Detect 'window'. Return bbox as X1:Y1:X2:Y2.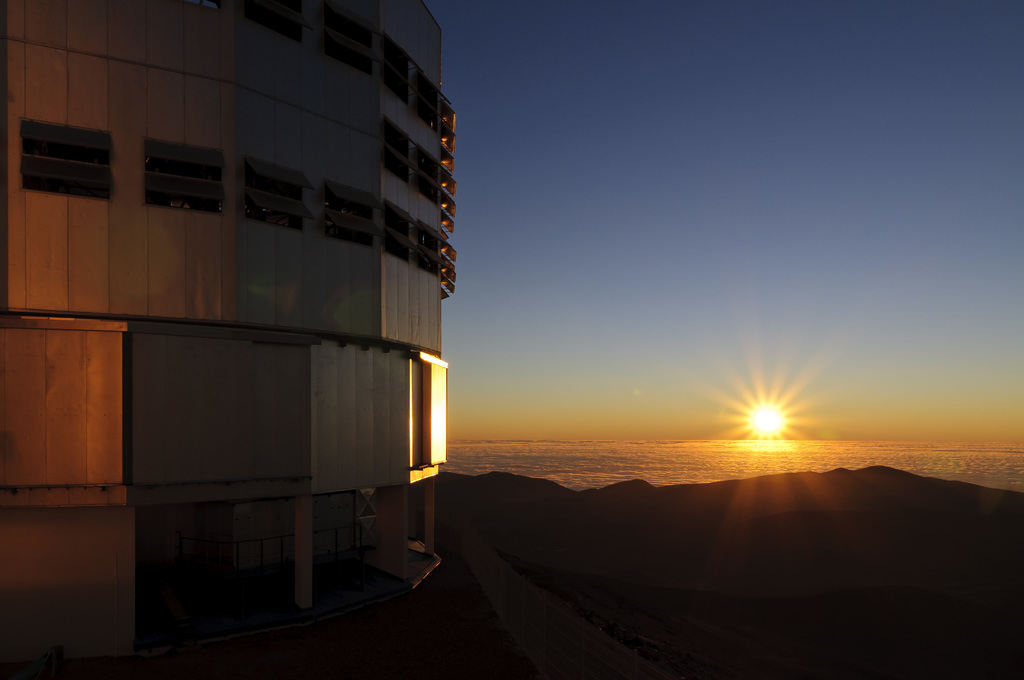
247:158:302:218.
